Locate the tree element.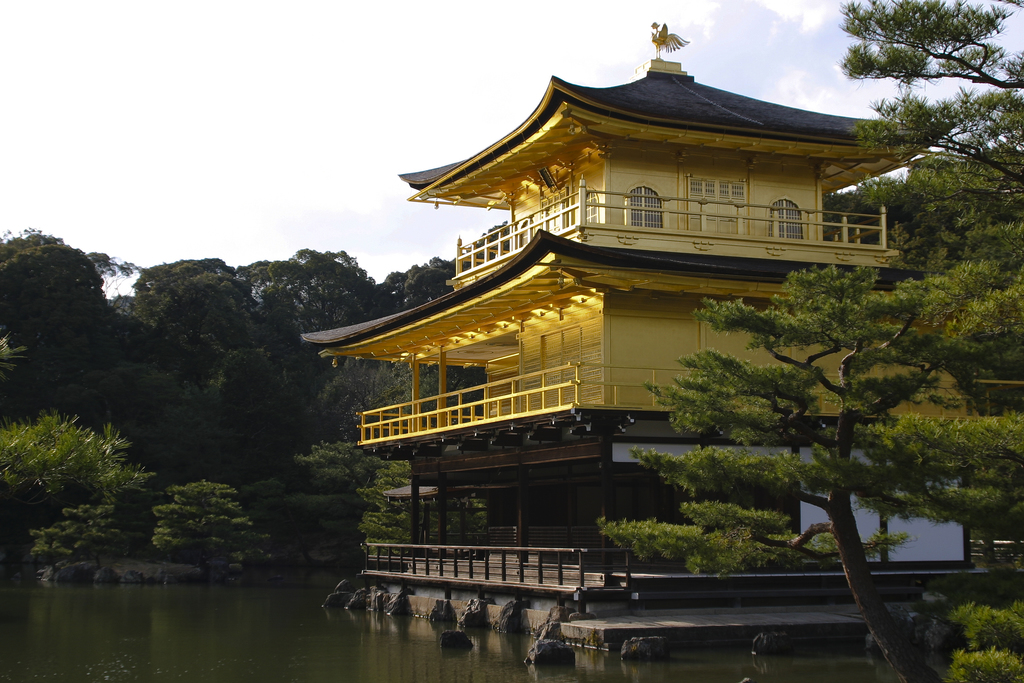
Element bbox: left=0, top=409, right=140, bottom=518.
